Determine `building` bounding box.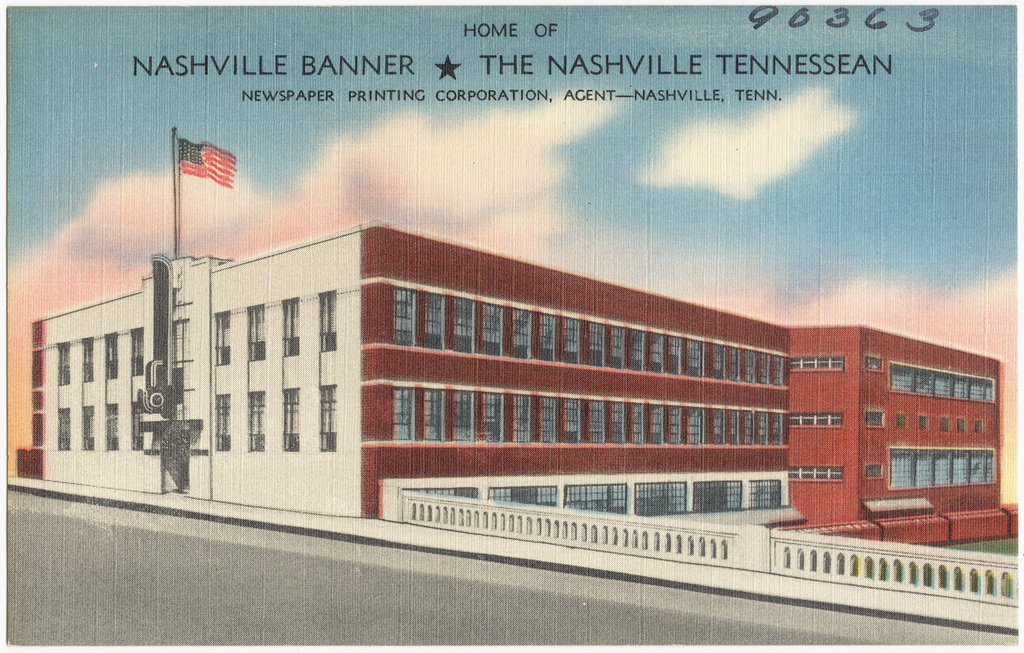
Determined: <region>18, 216, 1004, 543</region>.
